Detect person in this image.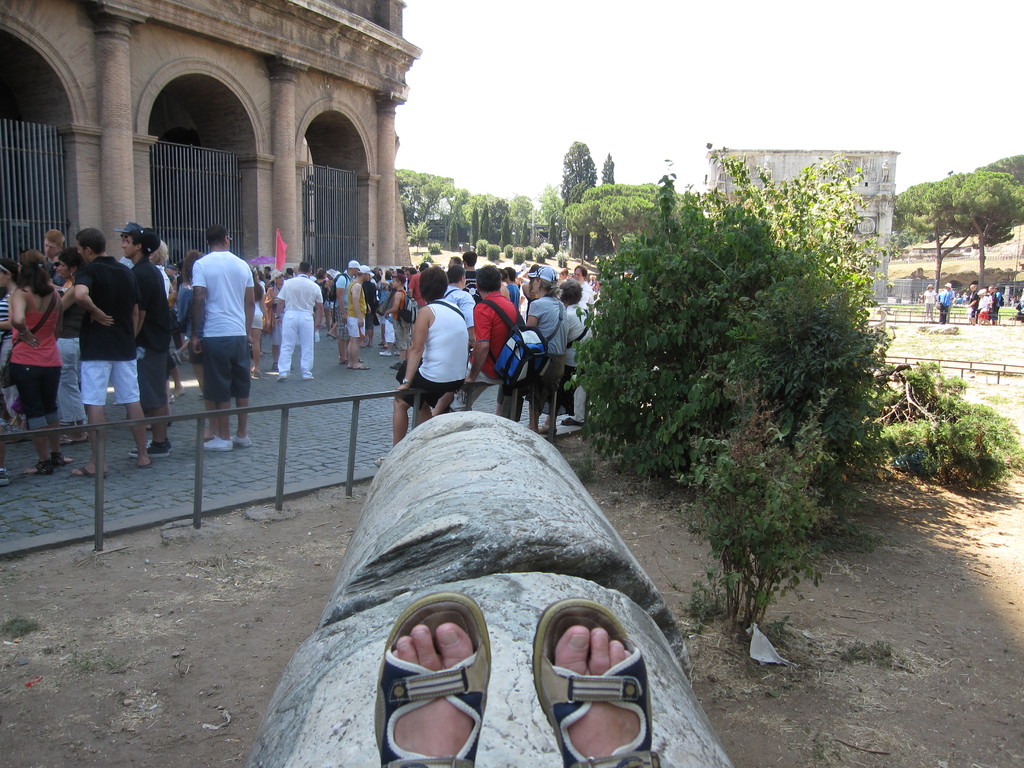
Detection: {"left": 491, "top": 259, "right": 572, "bottom": 437}.
